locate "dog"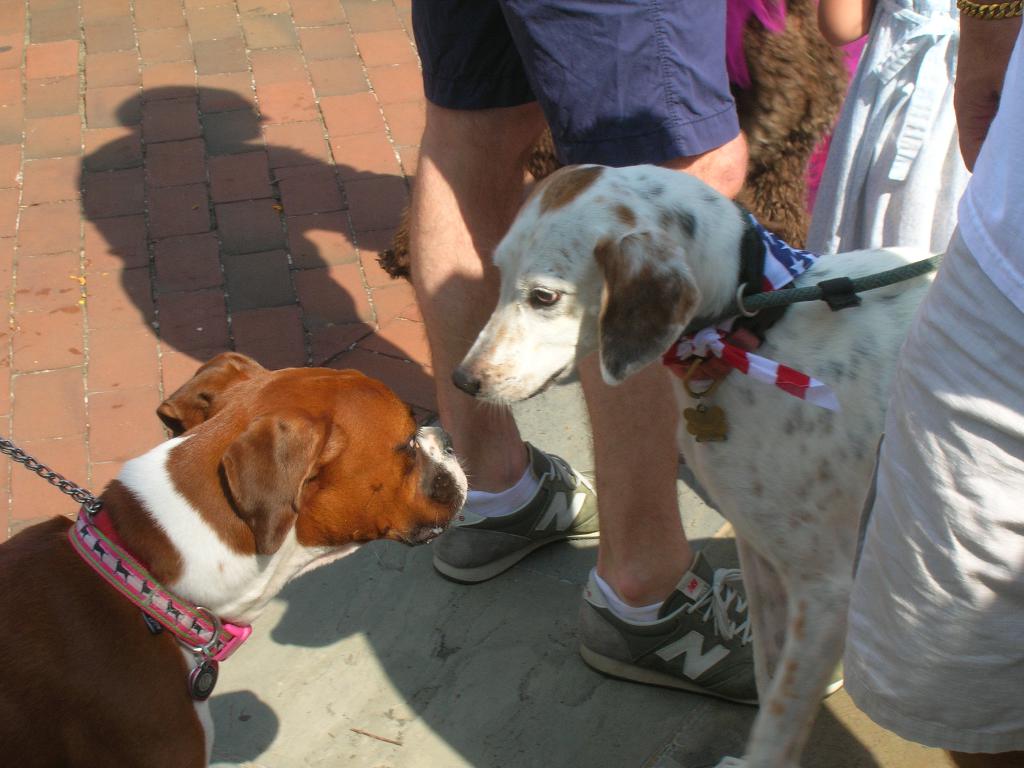
{"left": 378, "top": 0, "right": 852, "bottom": 280}
